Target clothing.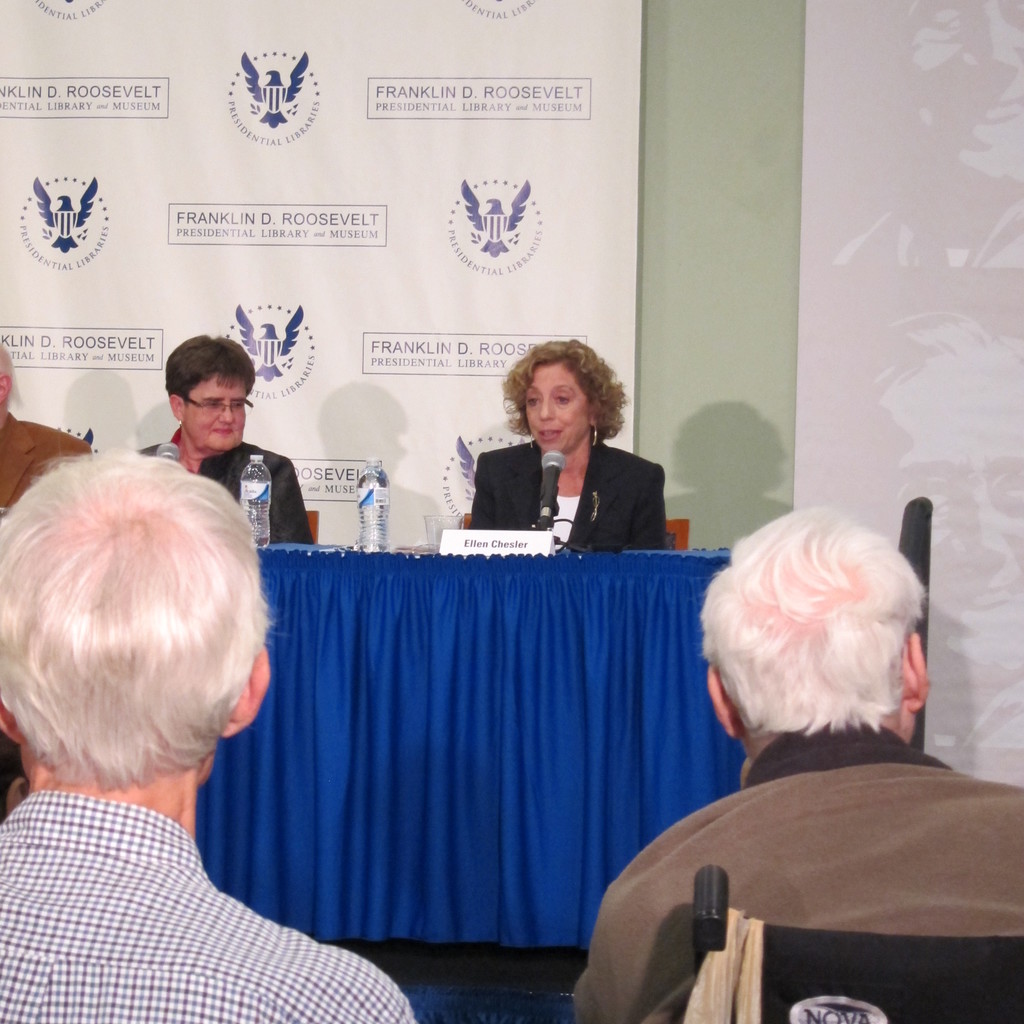
Target region: <bbox>0, 764, 424, 1020</bbox>.
